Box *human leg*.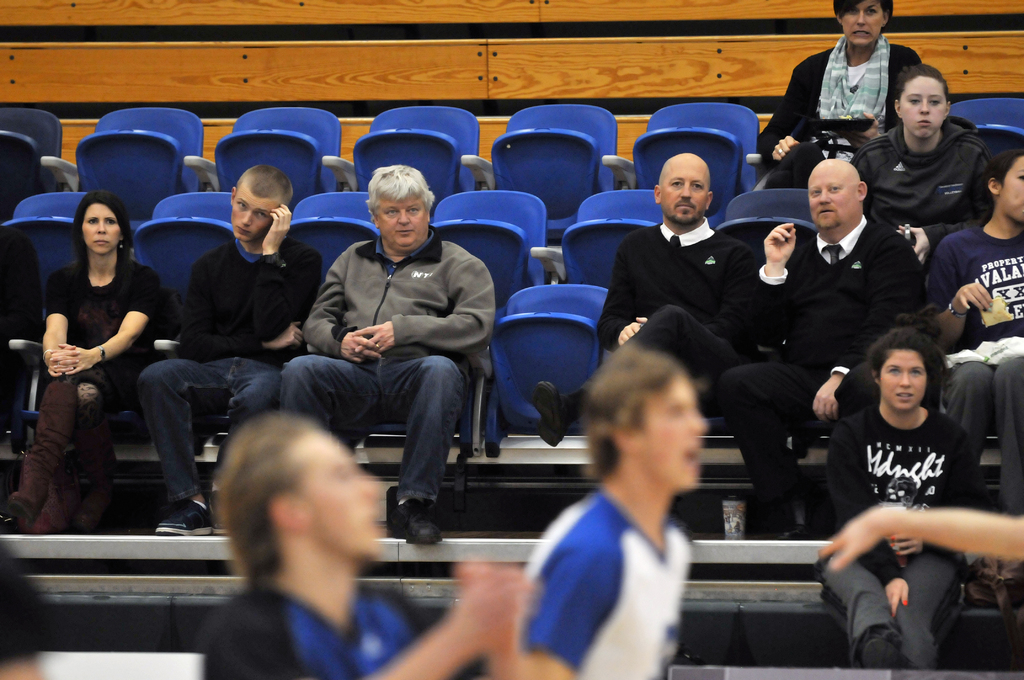
region(369, 335, 468, 547).
